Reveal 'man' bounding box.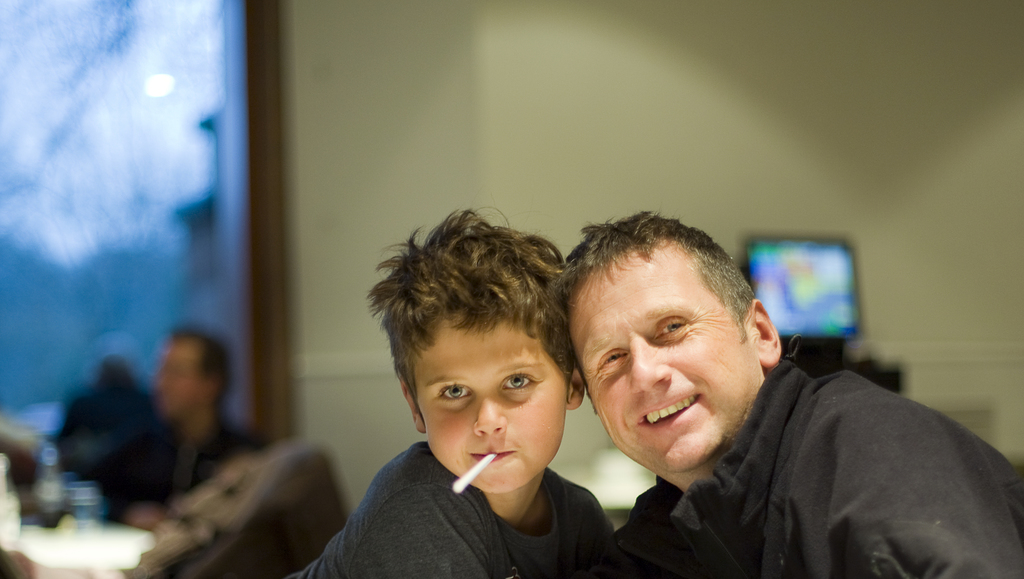
Revealed: pyautogui.locateOnScreen(530, 244, 1007, 578).
